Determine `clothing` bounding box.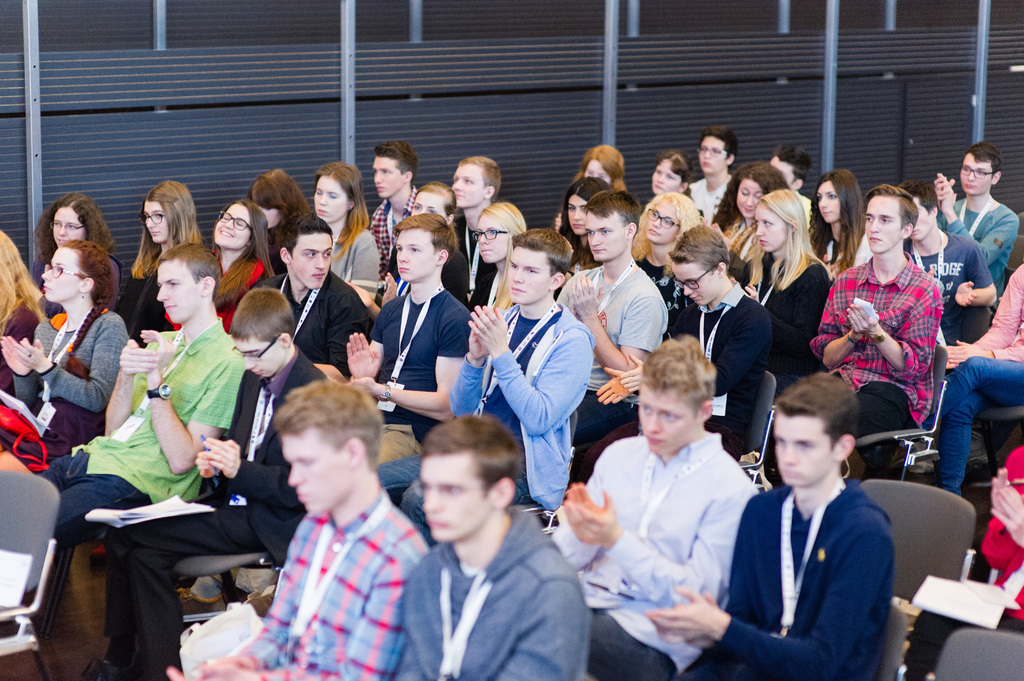
Determined: box=[685, 176, 727, 237].
